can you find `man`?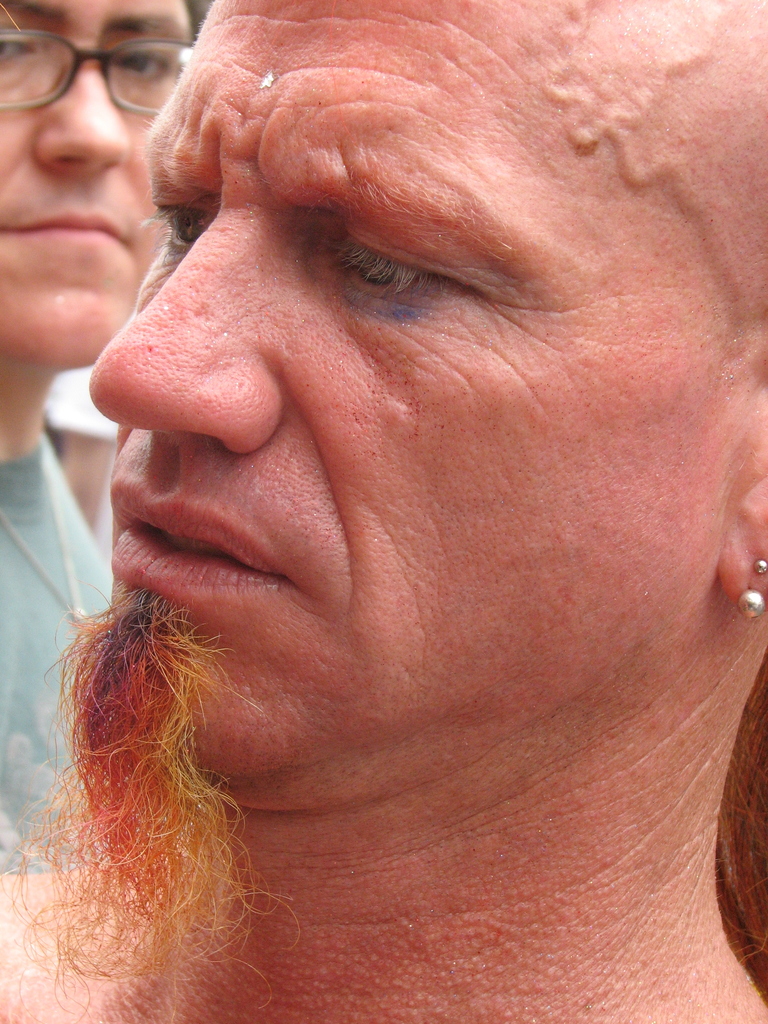
Yes, bounding box: <box>0,0,767,1023</box>.
